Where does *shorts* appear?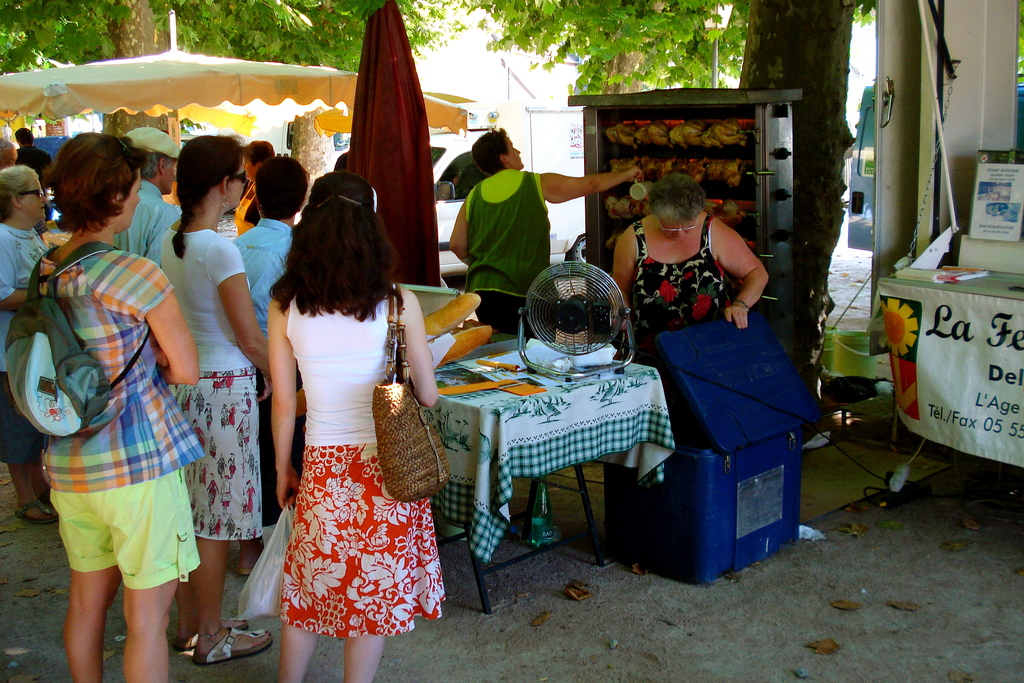
Appears at BBox(42, 486, 202, 600).
